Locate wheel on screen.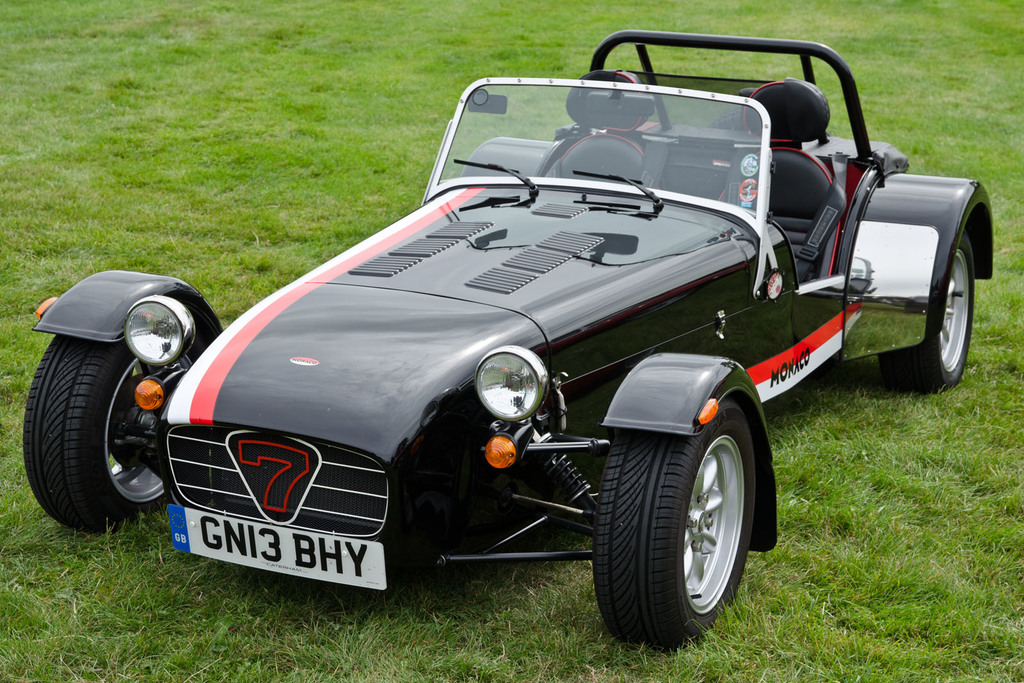
On screen at pyautogui.locateOnScreen(23, 333, 207, 531).
